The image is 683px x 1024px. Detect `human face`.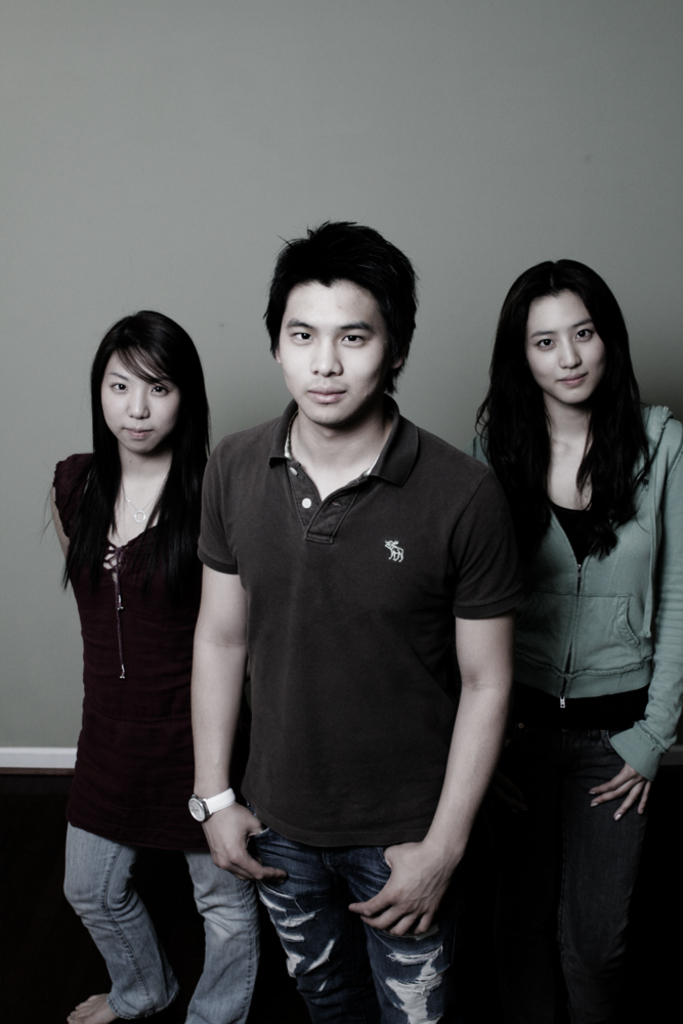
Detection: 104/349/182/459.
